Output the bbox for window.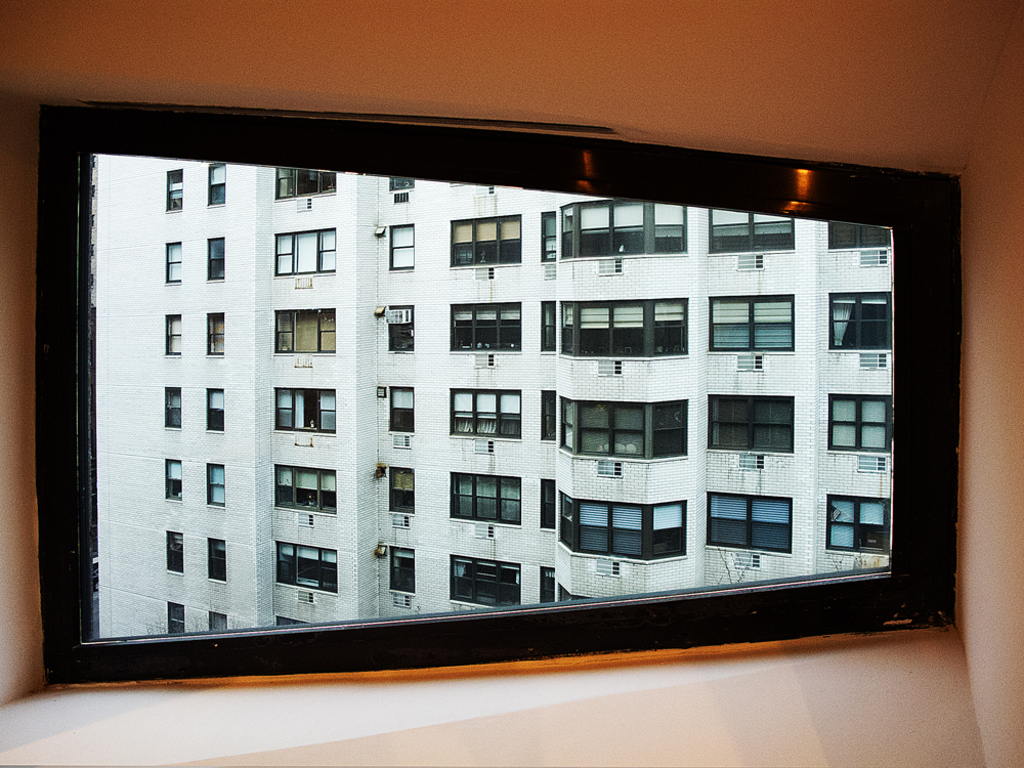
<region>273, 310, 332, 353</region>.
